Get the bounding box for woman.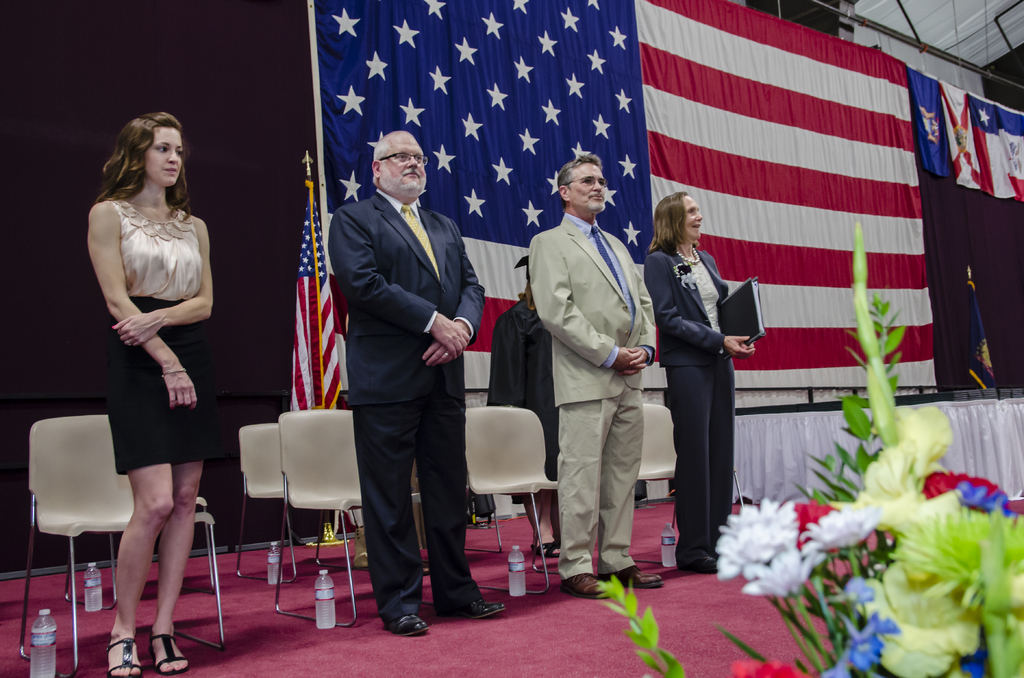
644 188 755 579.
